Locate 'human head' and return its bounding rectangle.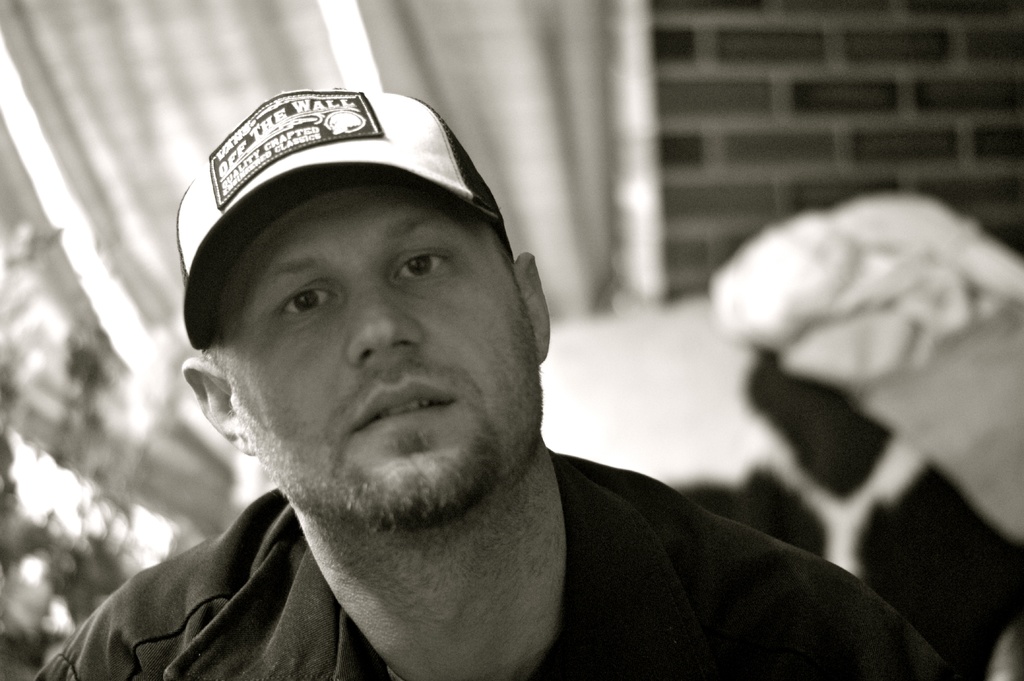
BBox(172, 78, 554, 506).
